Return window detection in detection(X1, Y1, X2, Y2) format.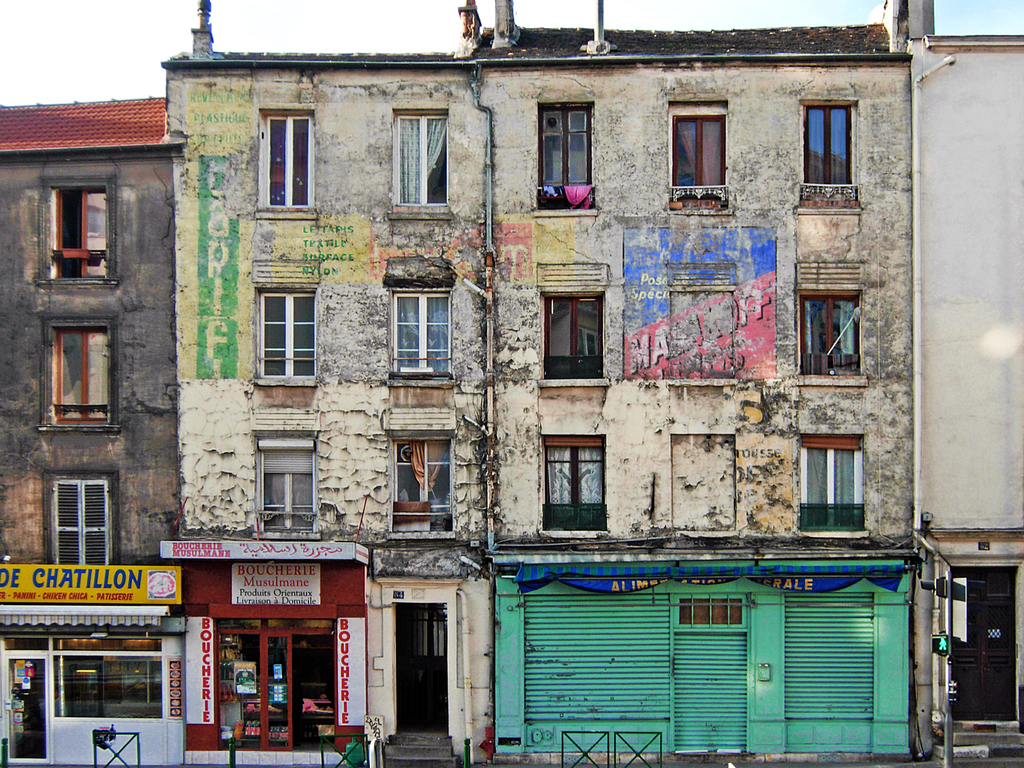
detection(36, 170, 116, 285).
